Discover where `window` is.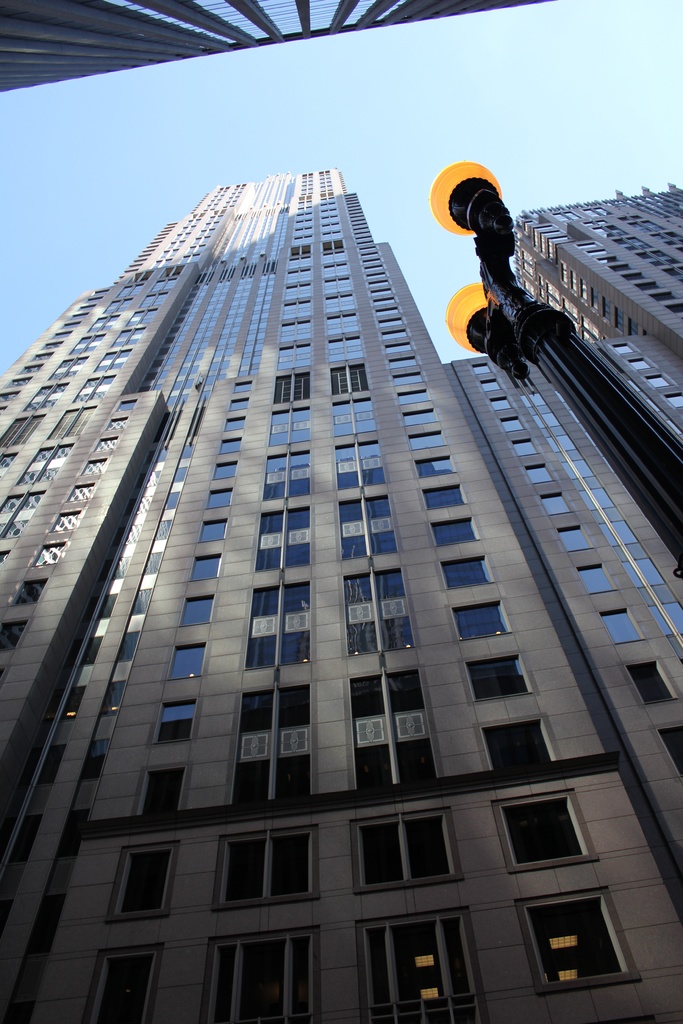
Discovered at box(112, 843, 177, 918).
